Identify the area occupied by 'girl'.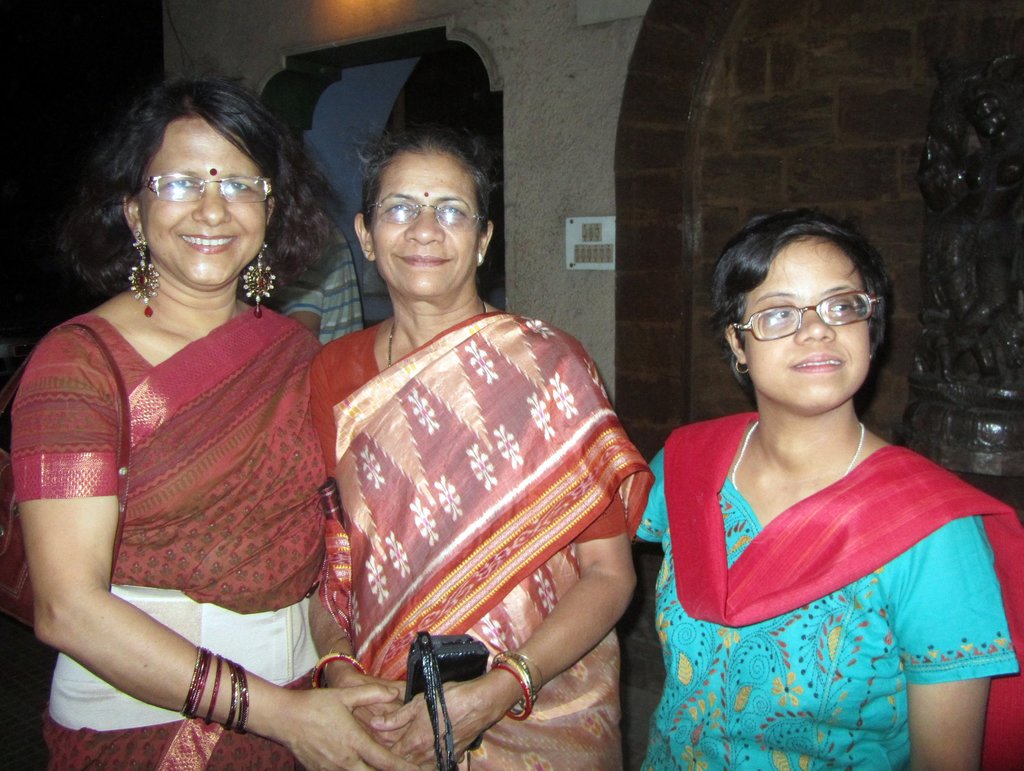
Area: <bbox>312, 137, 621, 770</bbox>.
